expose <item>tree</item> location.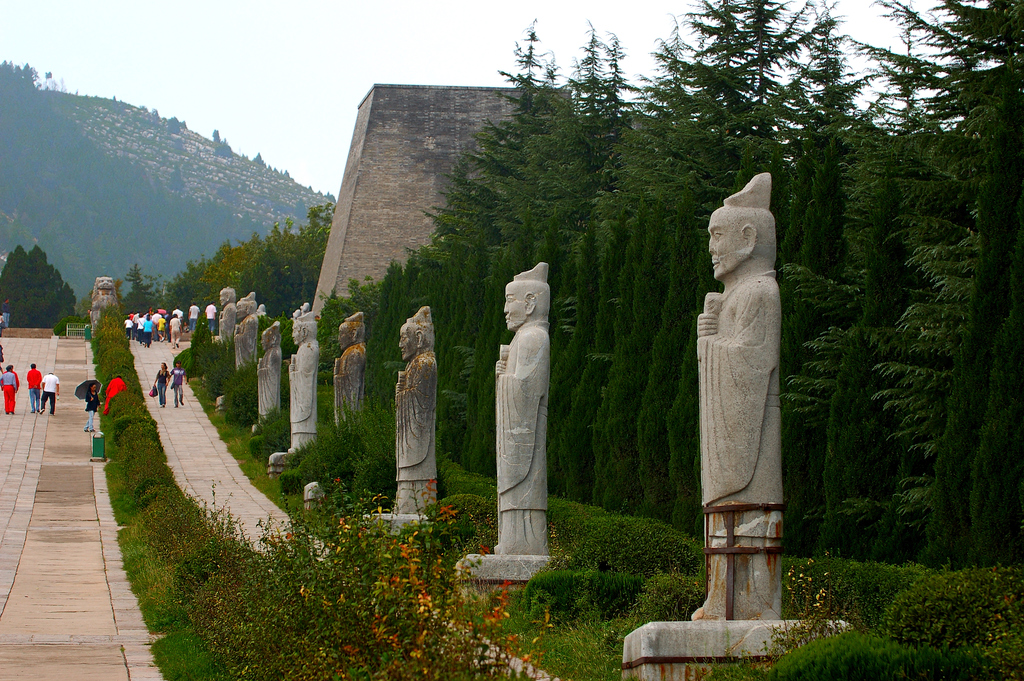
Exposed at 152 103 164 120.
